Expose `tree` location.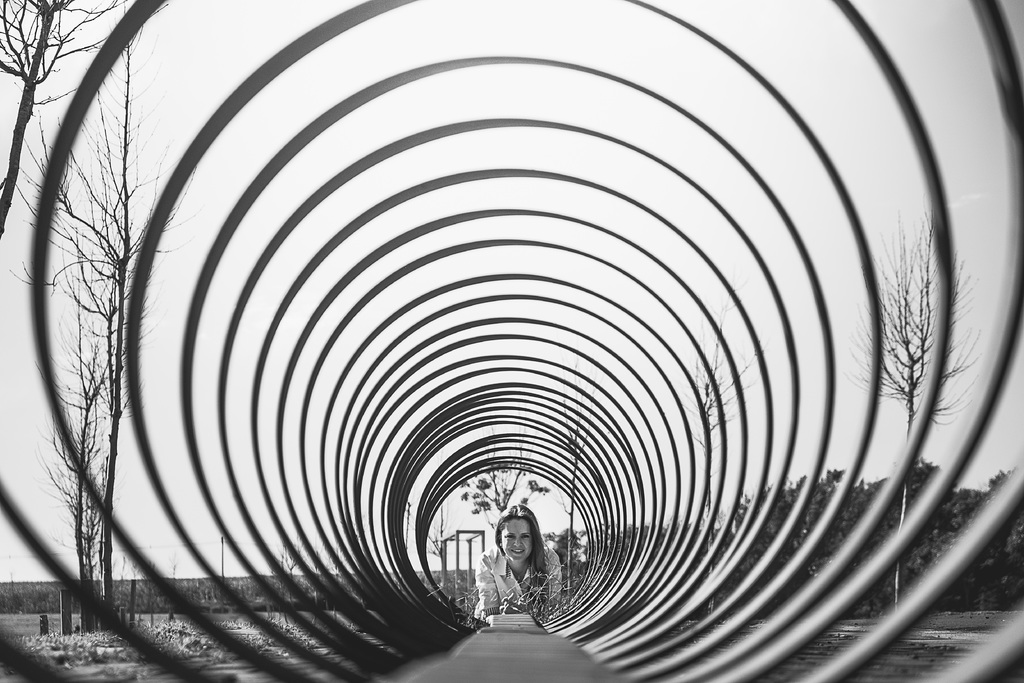
Exposed at bbox=(841, 210, 981, 625).
